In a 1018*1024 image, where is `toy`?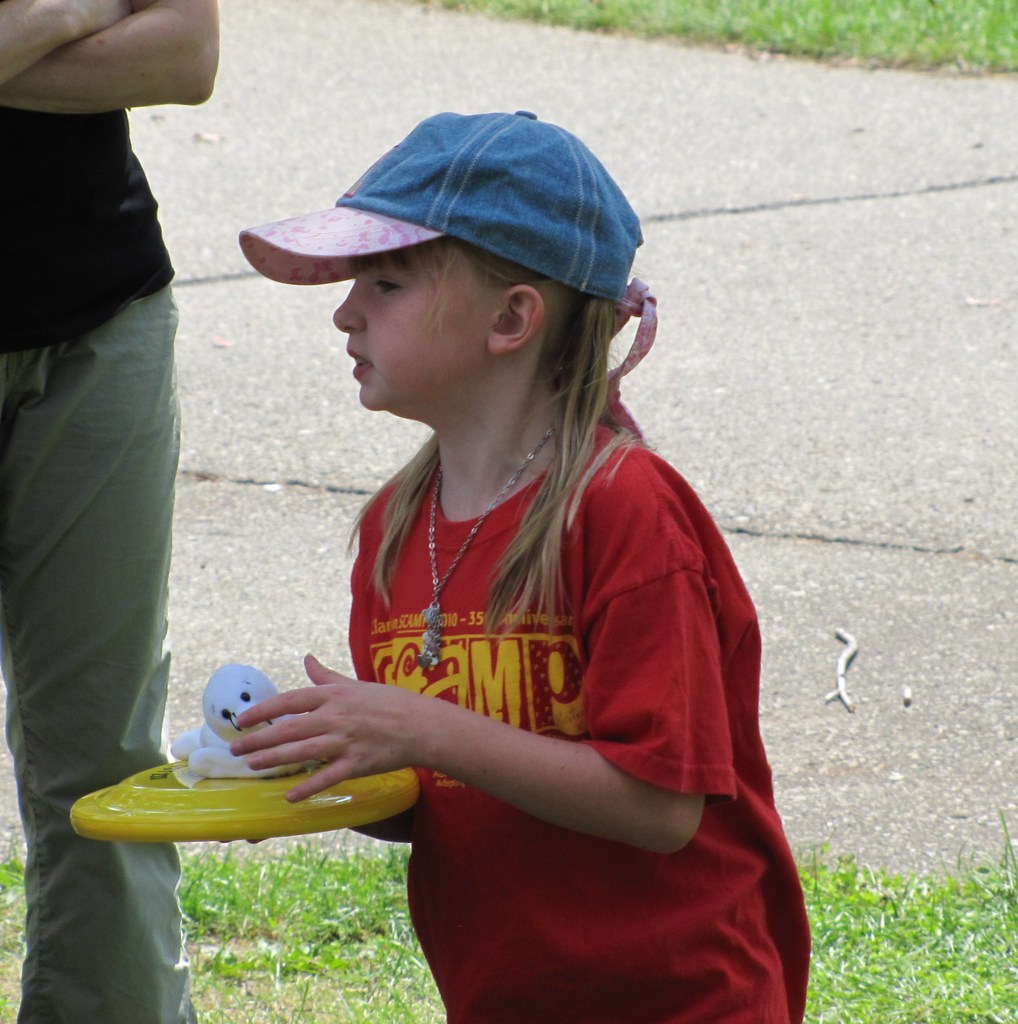
(171,662,310,784).
